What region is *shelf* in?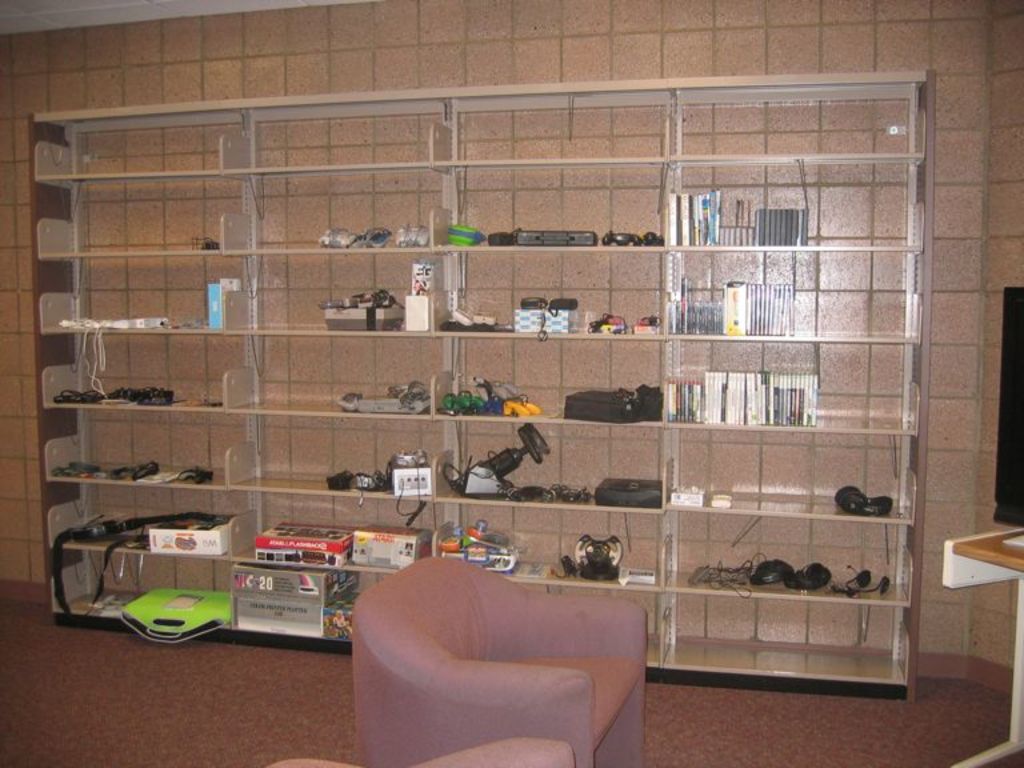
l=27, t=184, r=253, b=253.
